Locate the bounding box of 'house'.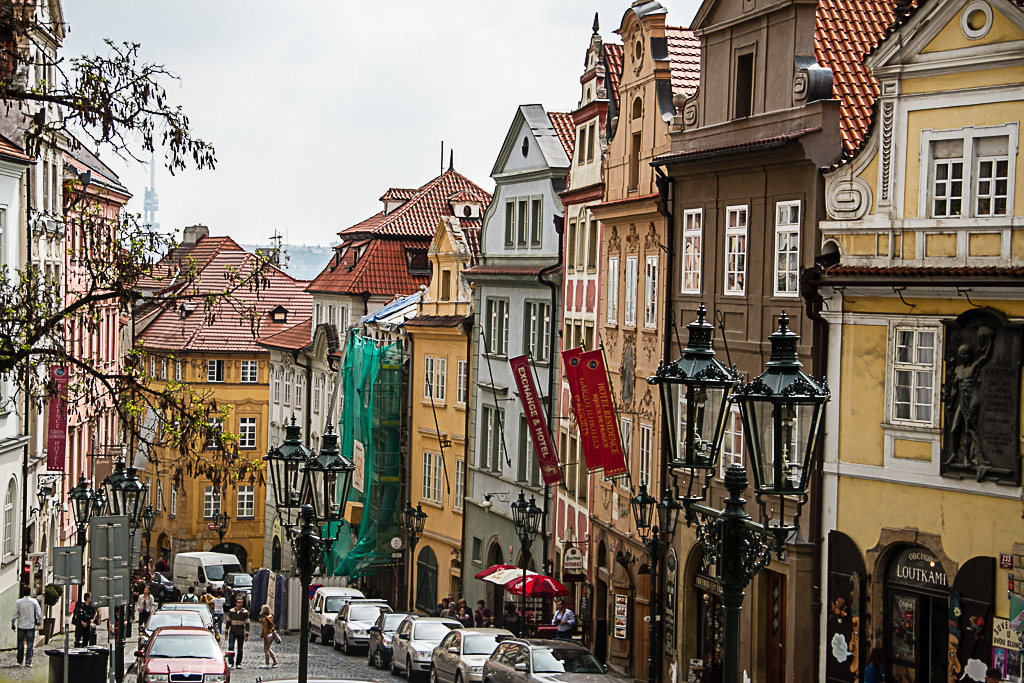
Bounding box: box=[70, 219, 342, 595].
